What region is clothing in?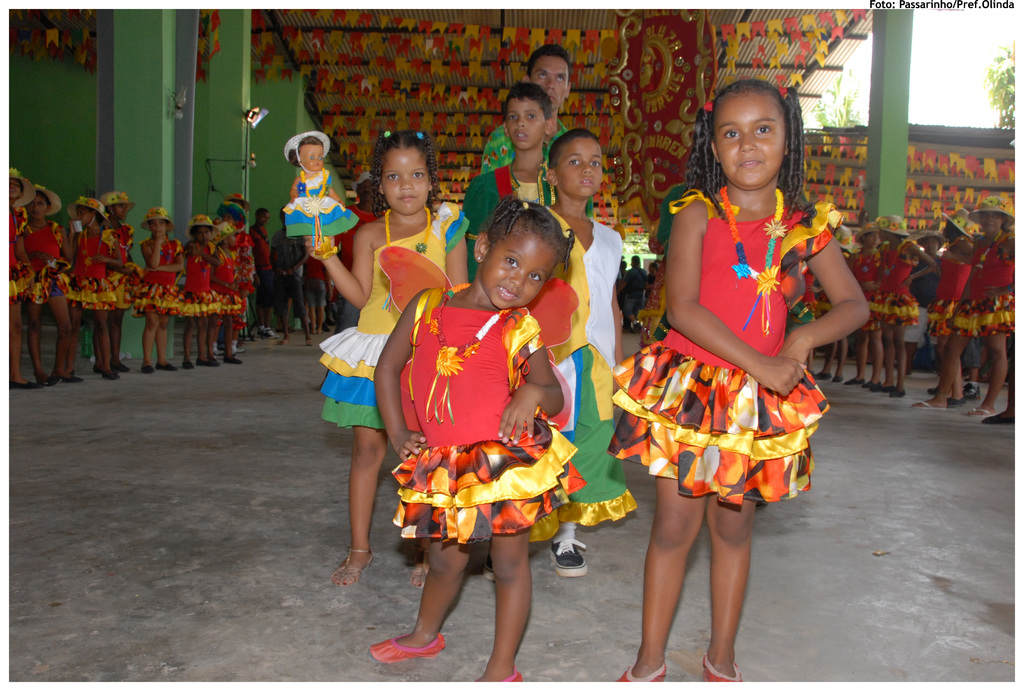
(474, 115, 565, 171).
